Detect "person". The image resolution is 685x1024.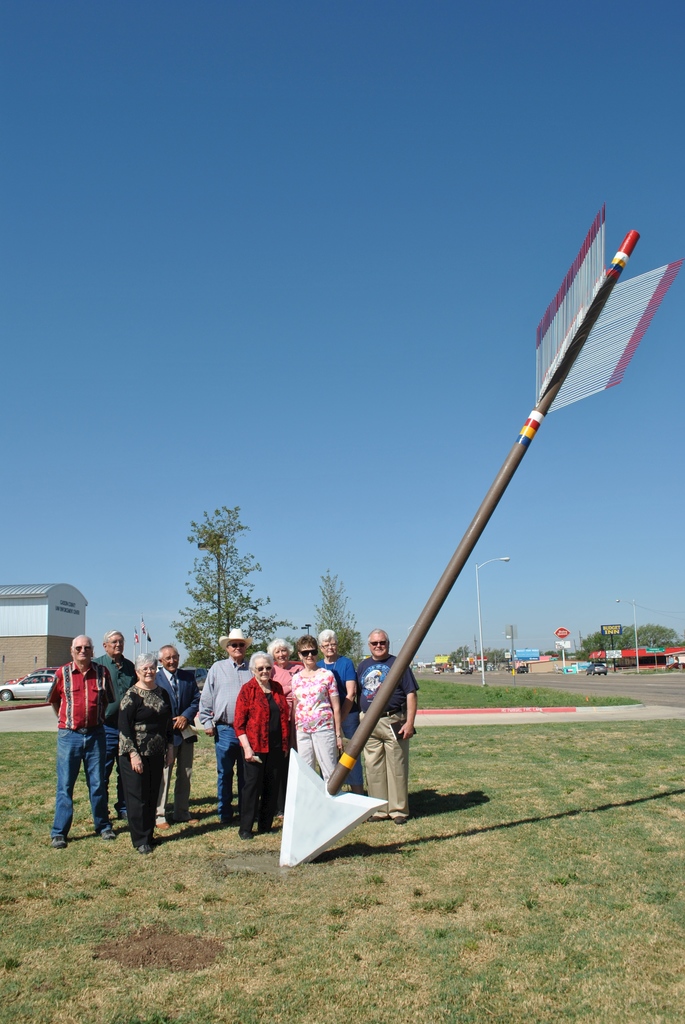
[234, 650, 292, 841].
